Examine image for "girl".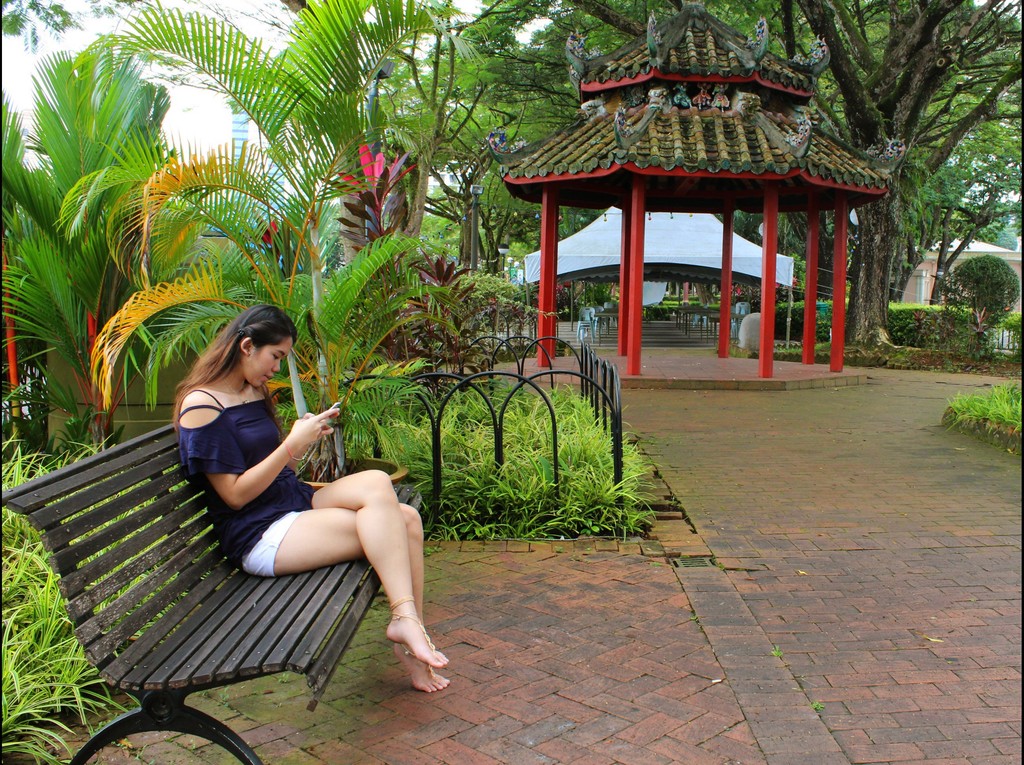
Examination result: box=[173, 304, 454, 697].
